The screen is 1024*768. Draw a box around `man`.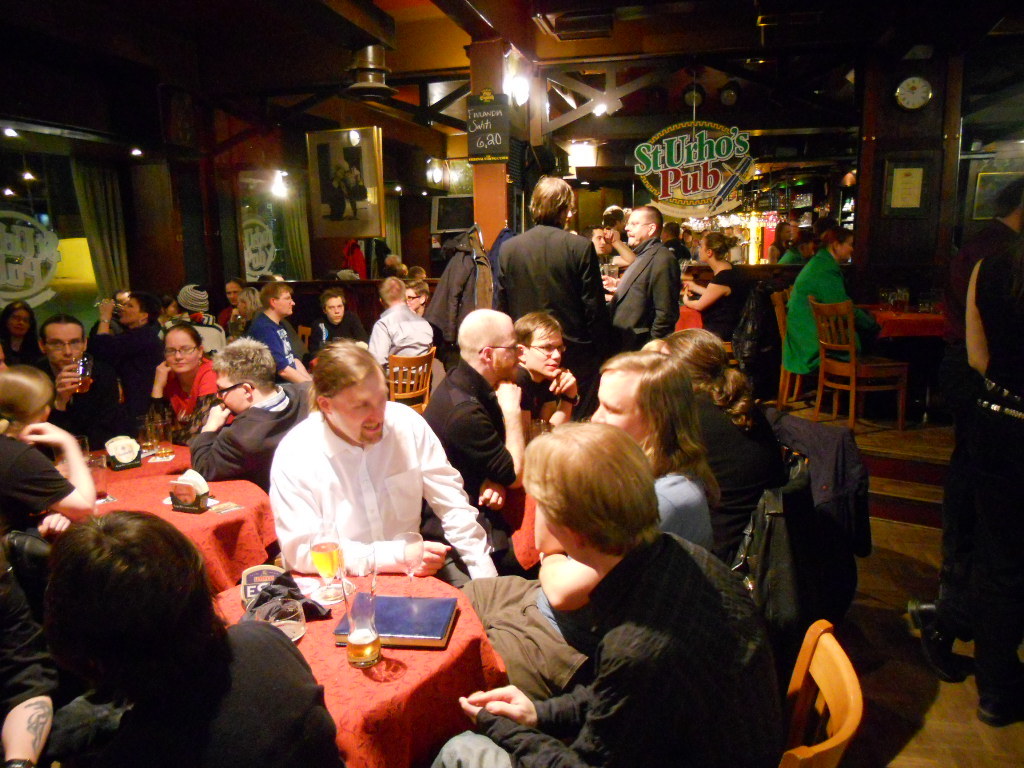
248/284/314/394.
